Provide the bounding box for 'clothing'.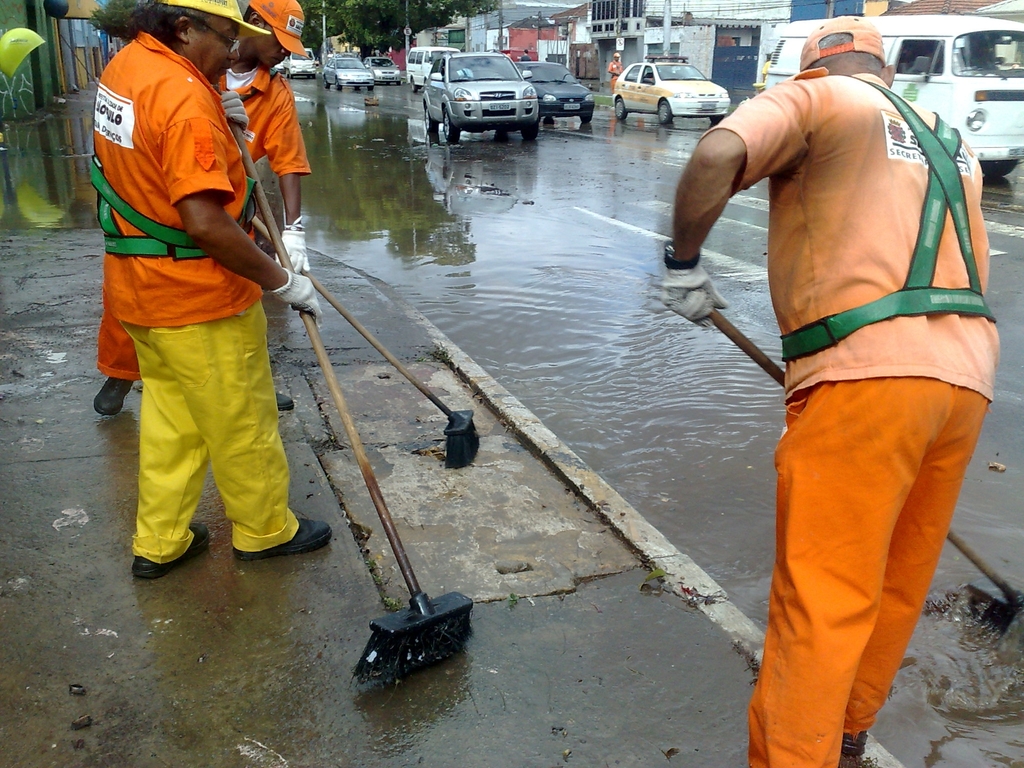
(700,56,1000,709).
